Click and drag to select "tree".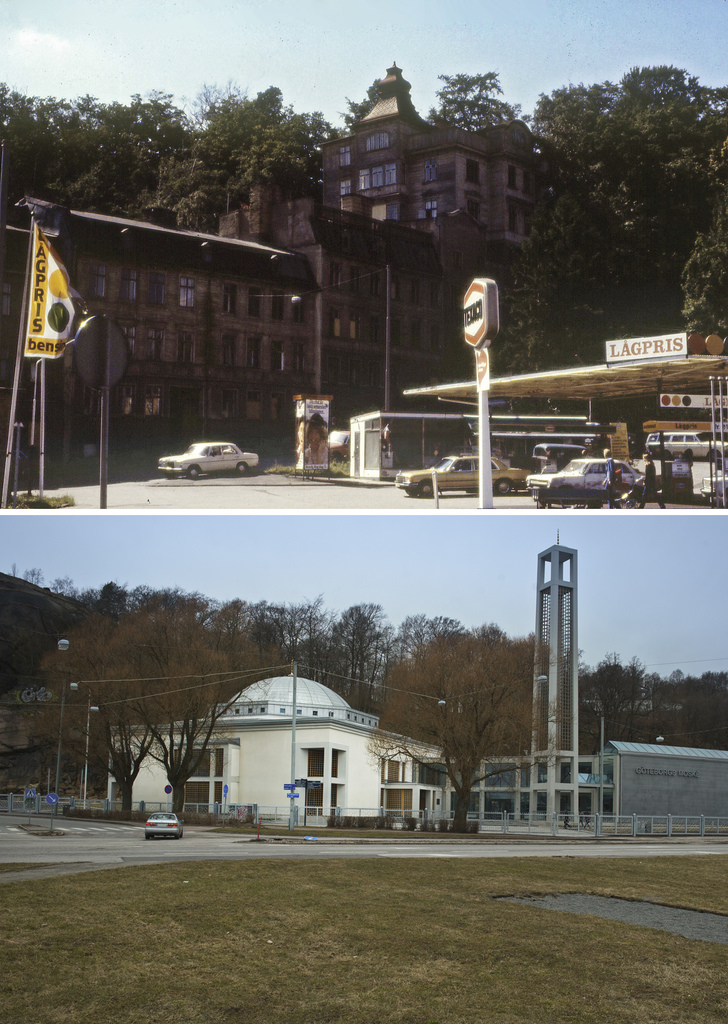
Selection: left=467, top=188, right=602, bottom=385.
